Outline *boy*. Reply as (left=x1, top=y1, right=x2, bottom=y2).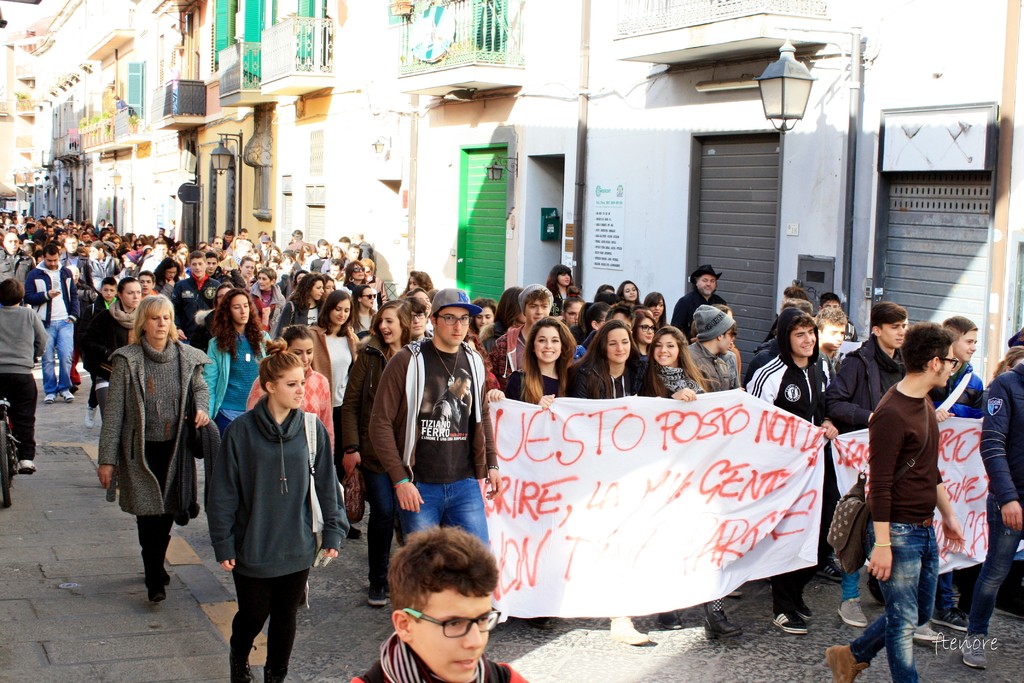
(left=130, top=266, right=160, bottom=295).
